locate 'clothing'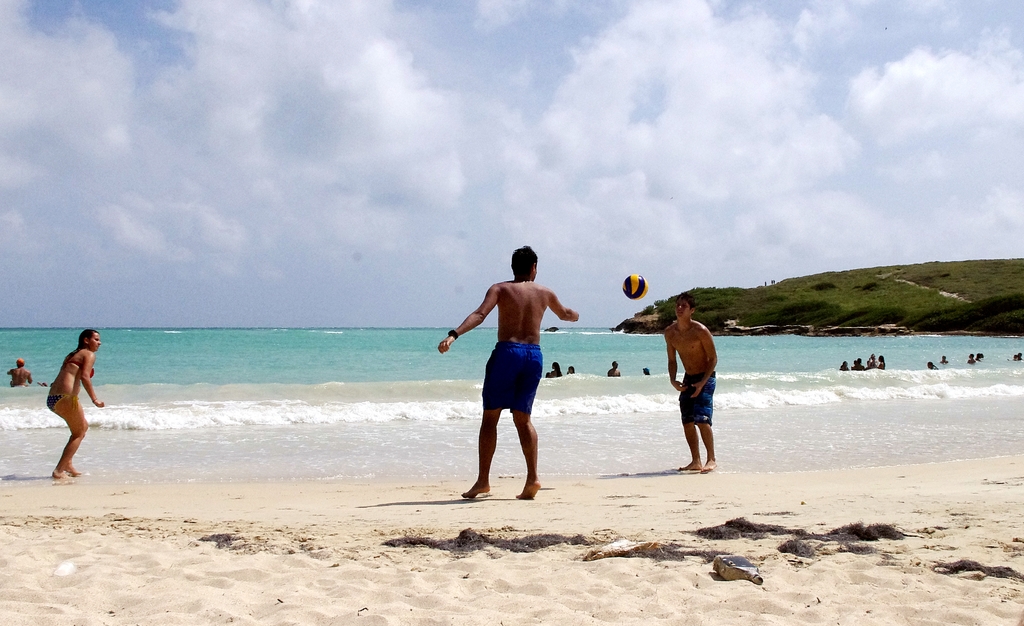
<bbox>44, 391, 78, 416</bbox>
